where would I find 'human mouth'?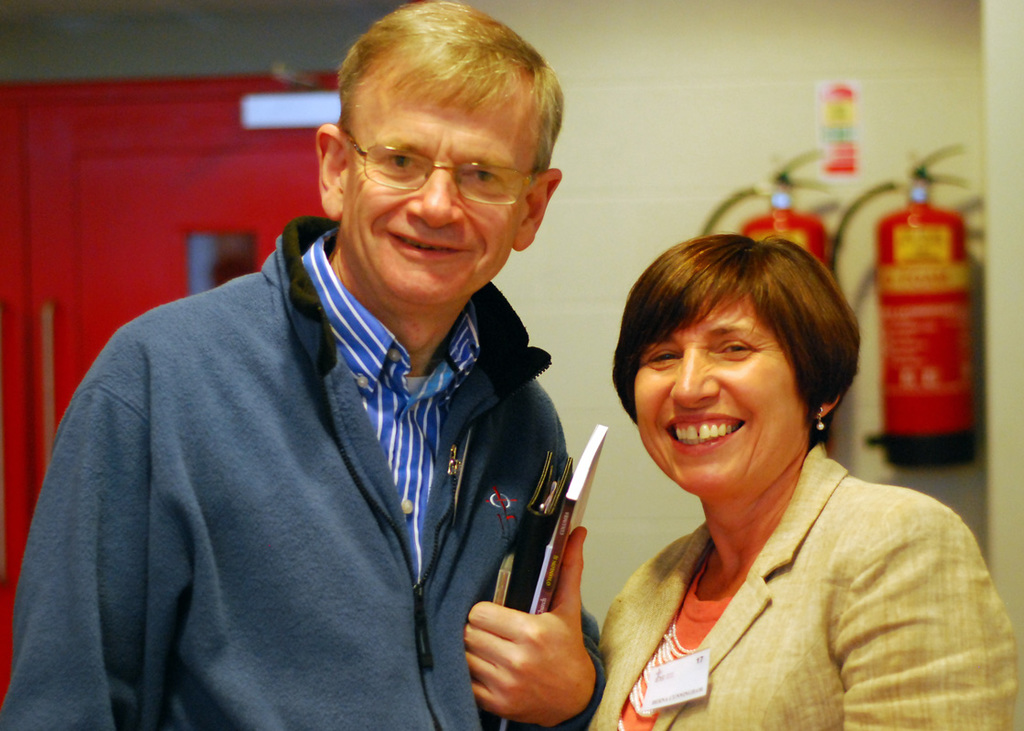
At (661, 405, 749, 455).
